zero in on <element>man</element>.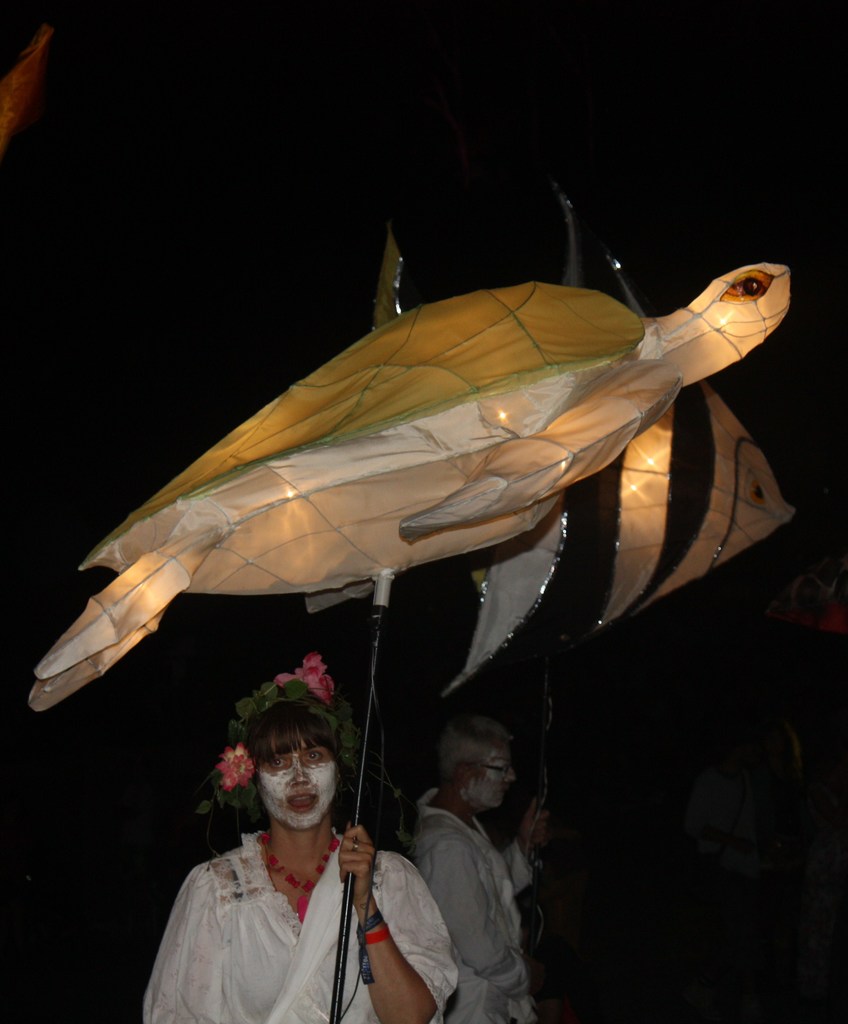
Zeroed in: {"left": 403, "top": 728, "right": 549, "bottom": 1023}.
